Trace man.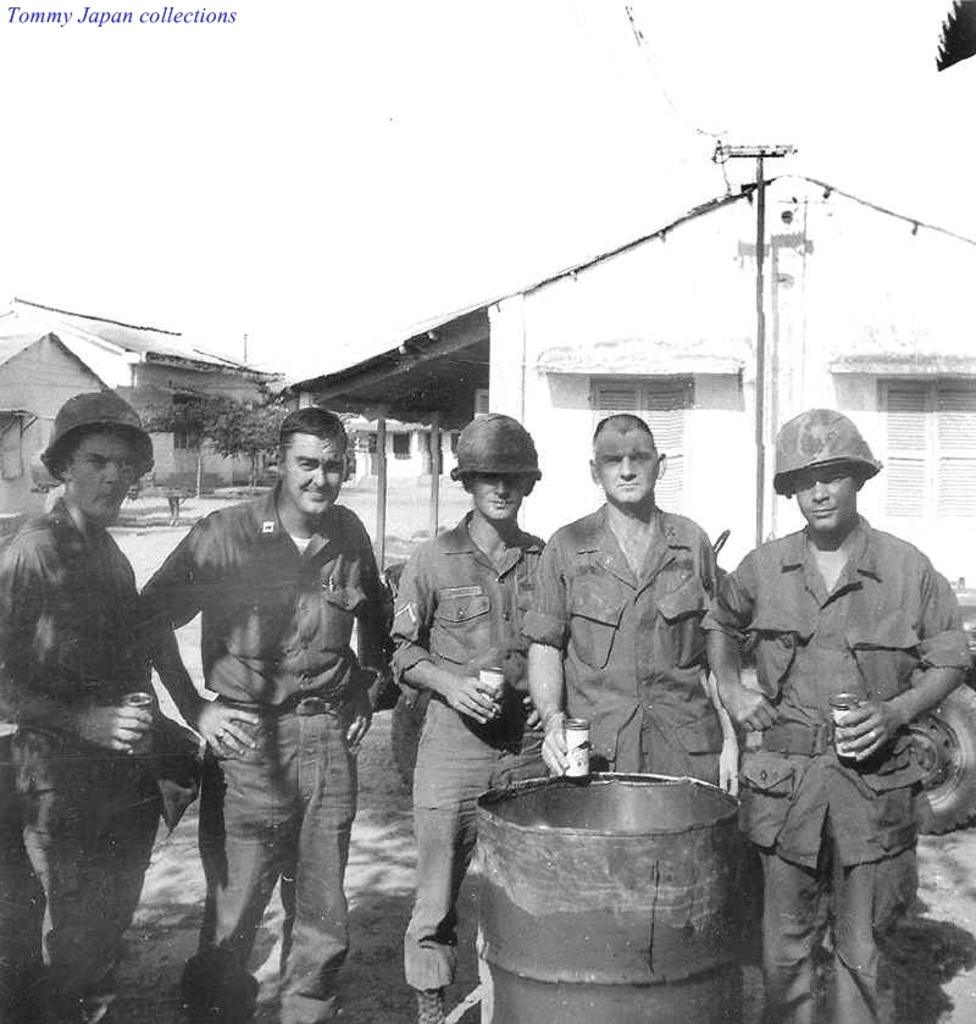
Traced to <box>0,383,220,1023</box>.
